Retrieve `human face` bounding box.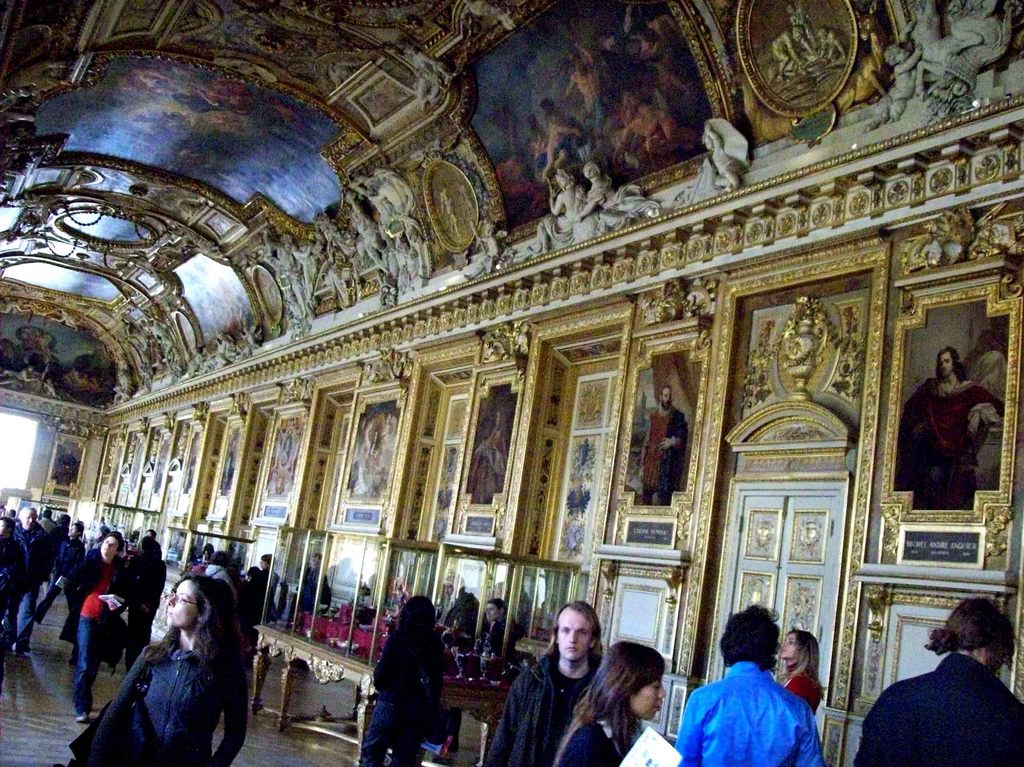
Bounding box: 100, 535, 117, 556.
